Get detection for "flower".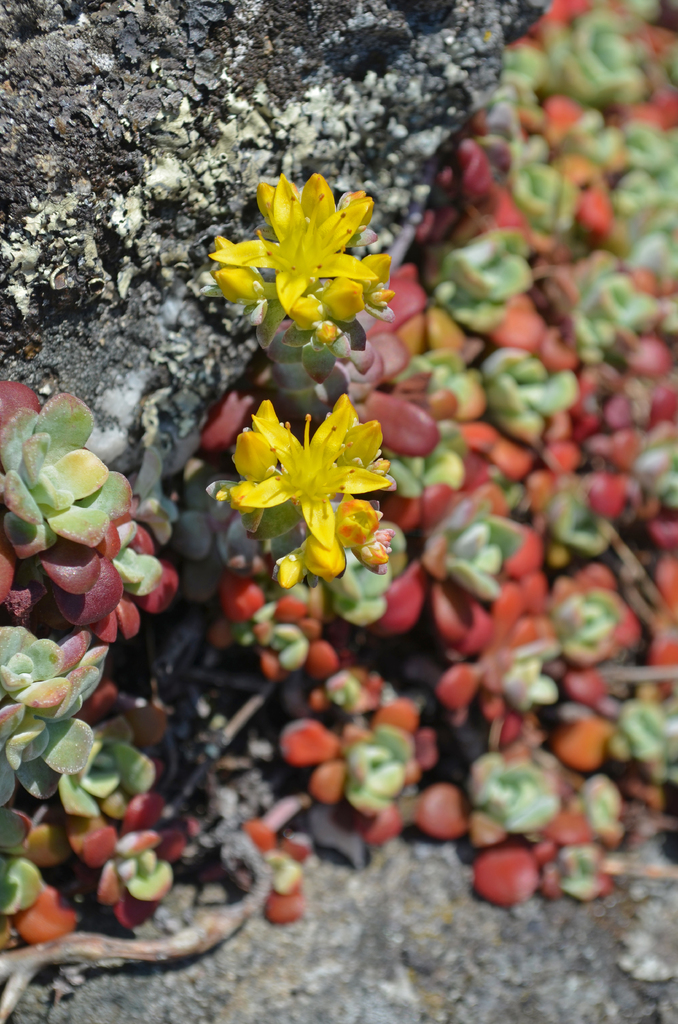
Detection: [left=214, top=164, right=385, bottom=339].
